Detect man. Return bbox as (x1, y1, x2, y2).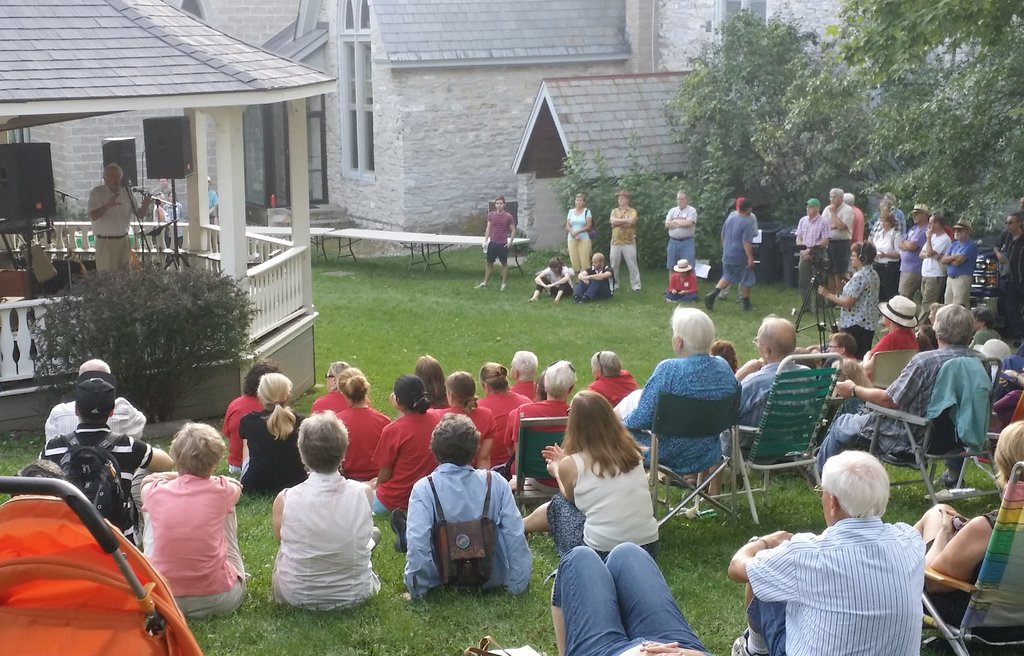
(391, 411, 529, 600).
